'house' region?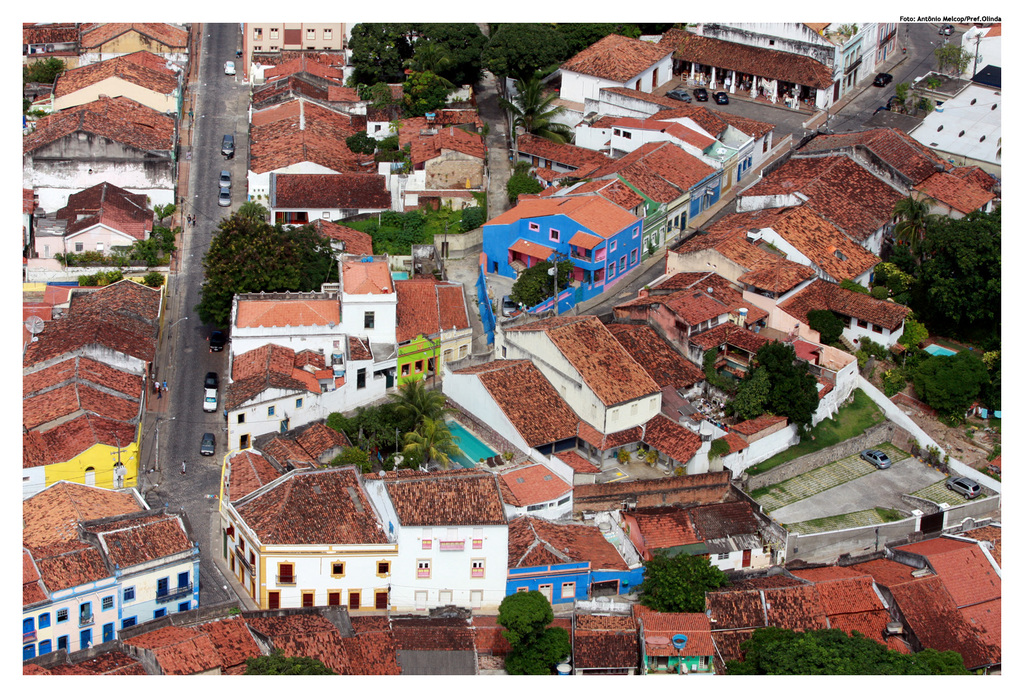
pyautogui.locateOnScreen(57, 63, 183, 115)
